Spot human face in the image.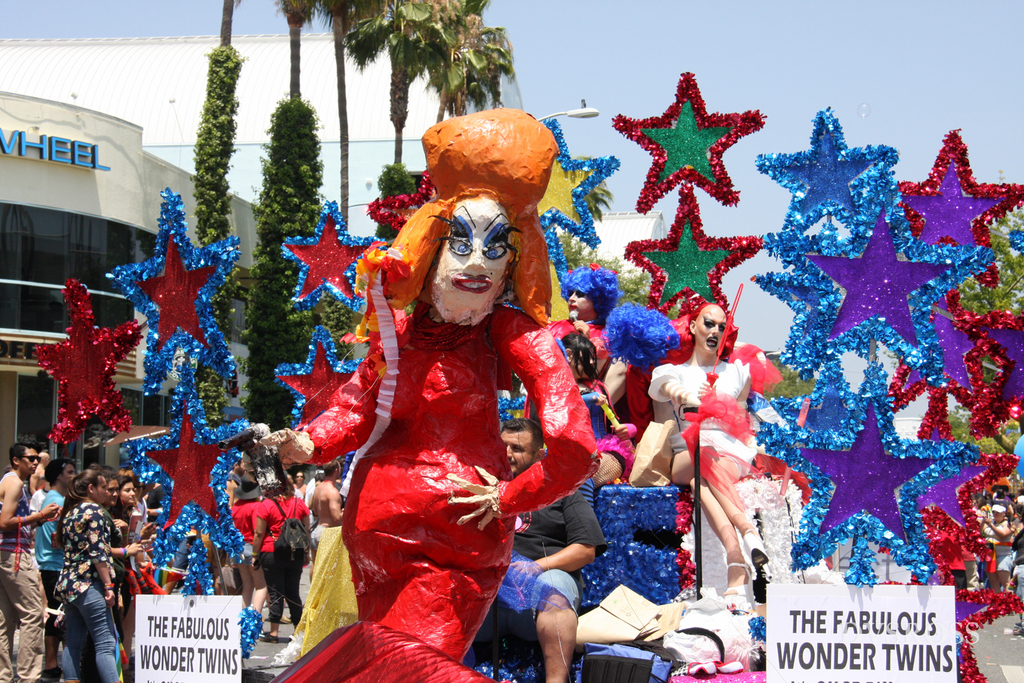
human face found at (63,466,76,485).
